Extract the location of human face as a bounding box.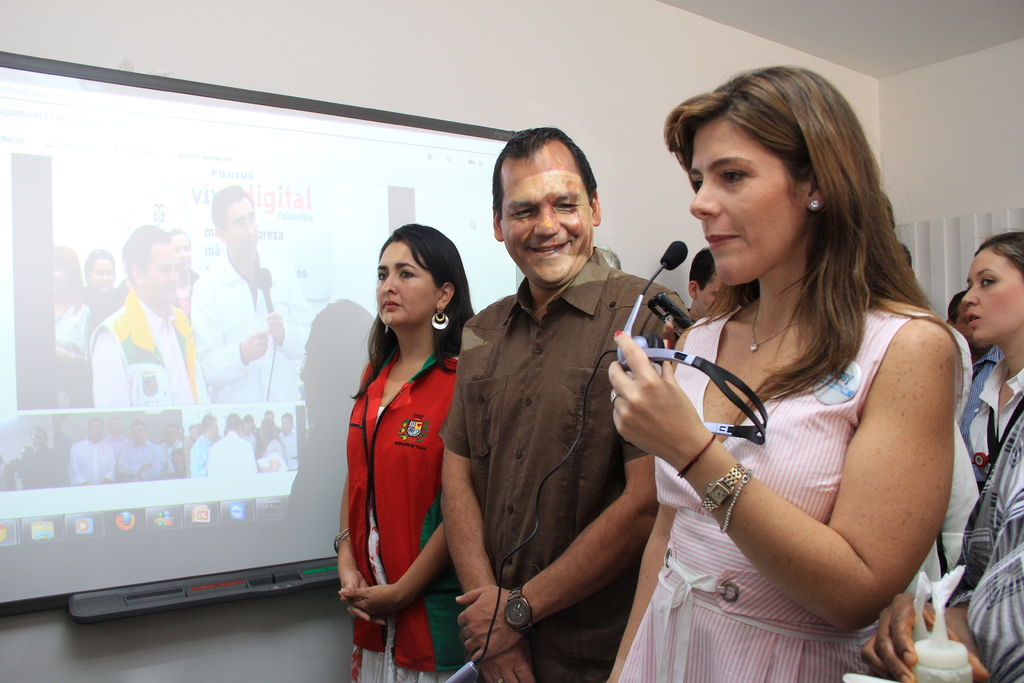
[170,235,189,268].
